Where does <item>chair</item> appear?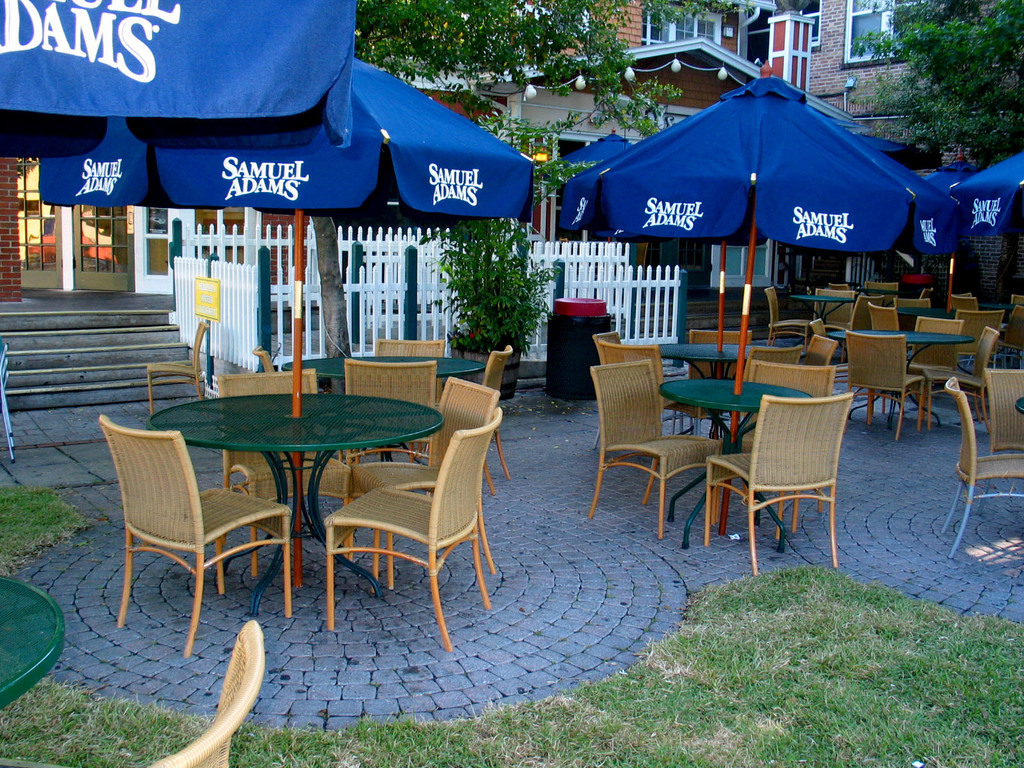
Appears at l=838, t=294, r=884, b=336.
